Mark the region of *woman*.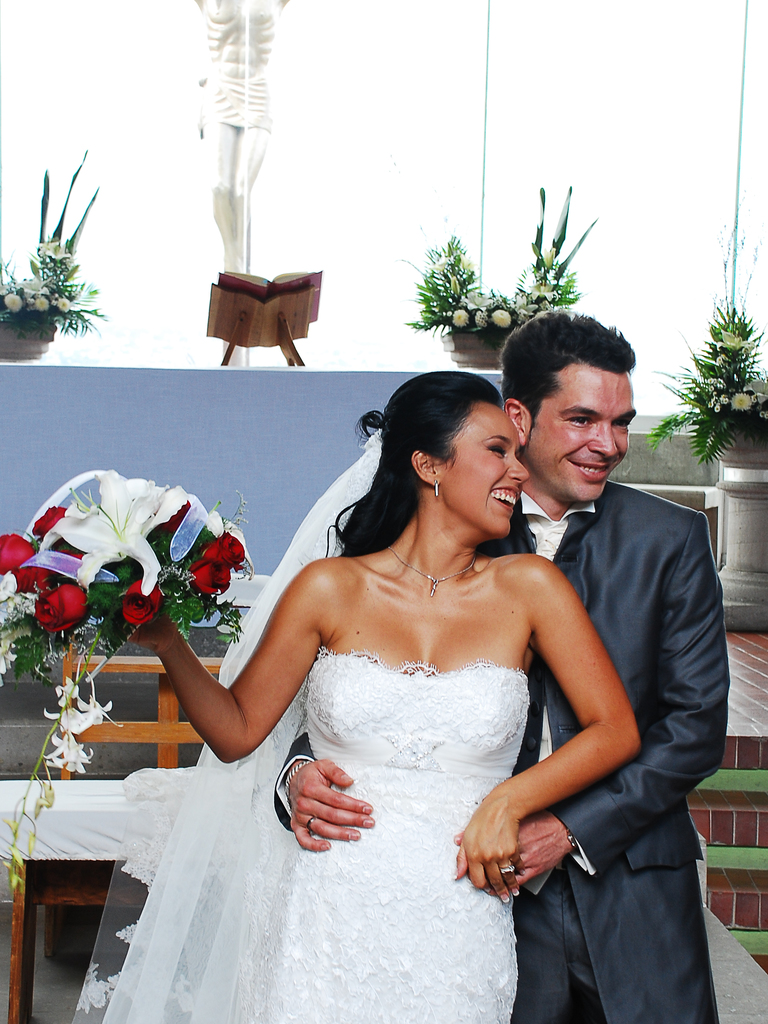
Region: <bbox>144, 370, 636, 1023</bbox>.
